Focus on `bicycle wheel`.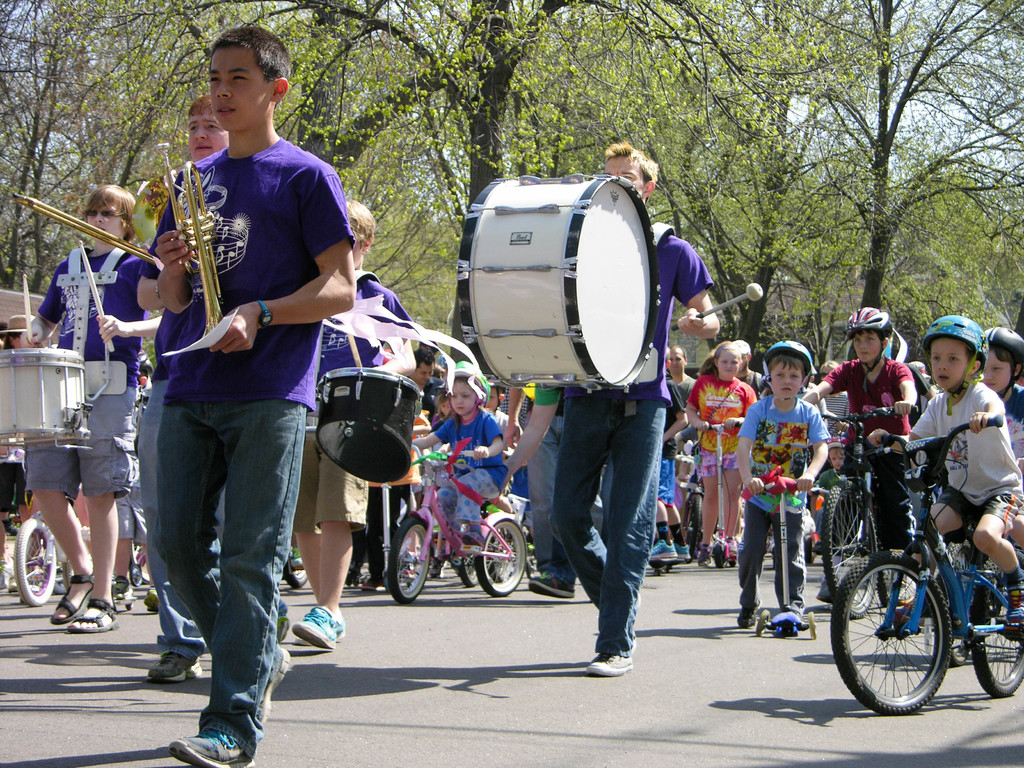
Focused at {"left": 477, "top": 516, "right": 526, "bottom": 593}.
